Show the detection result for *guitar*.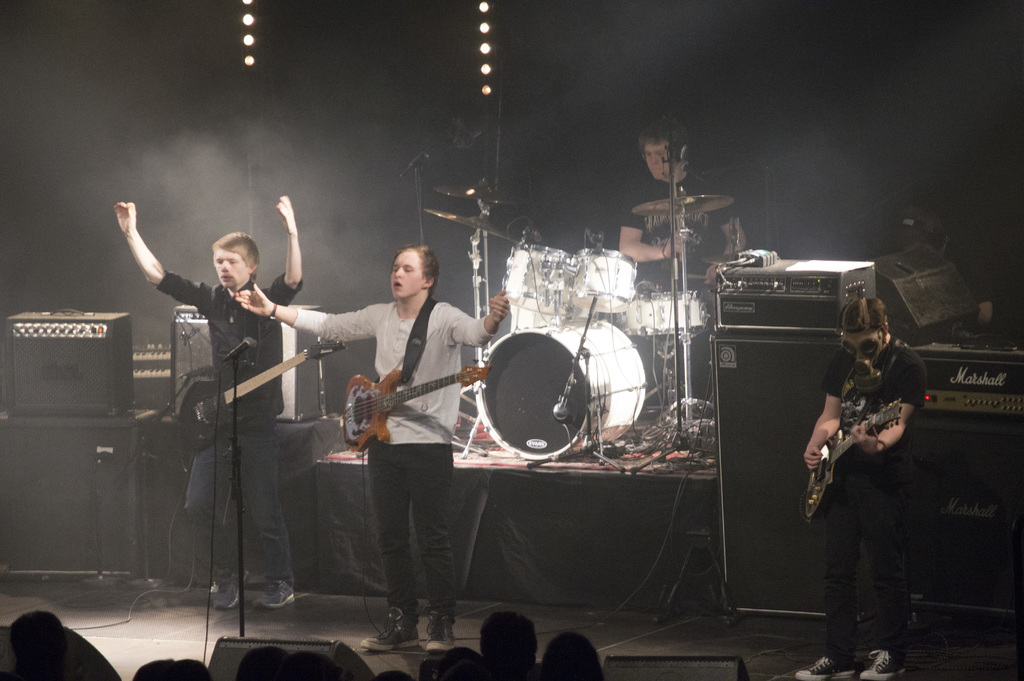
box(340, 359, 502, 447).
